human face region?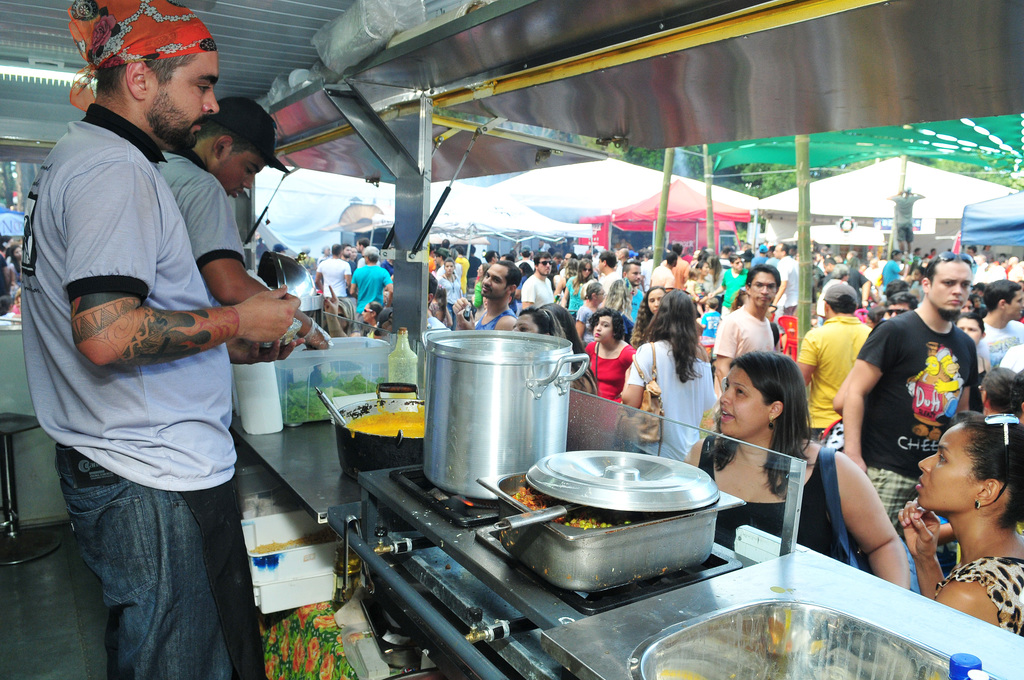
detection(483, 264, 509, 296)
